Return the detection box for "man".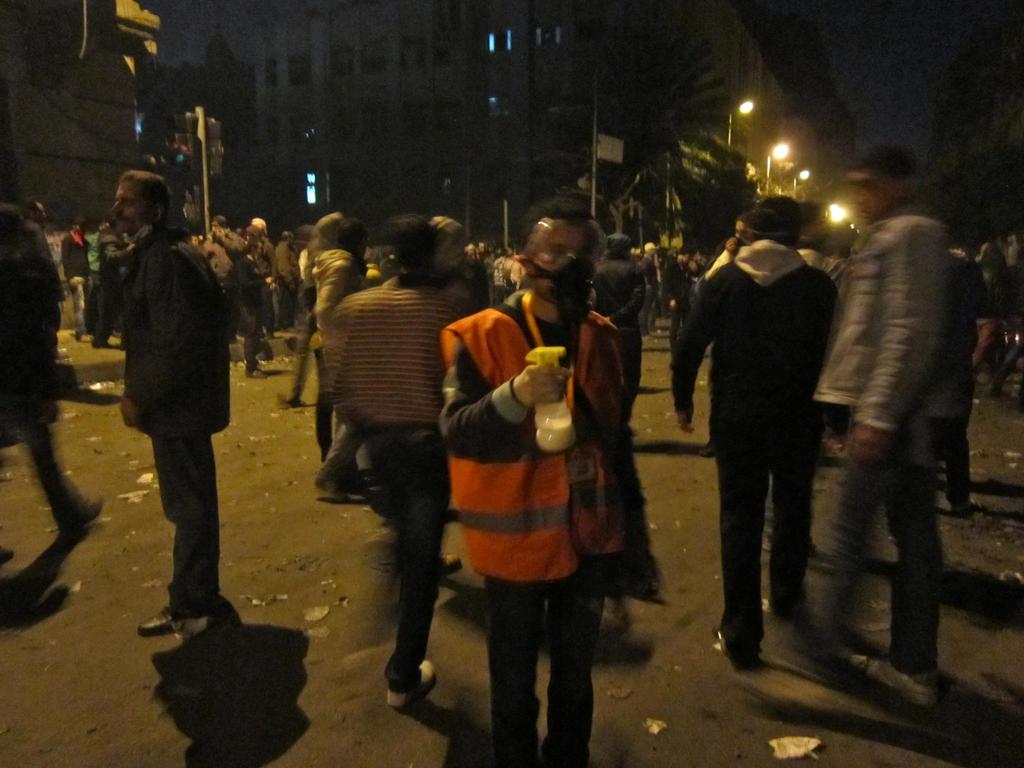
bbox(779, 140, 938, 708).
